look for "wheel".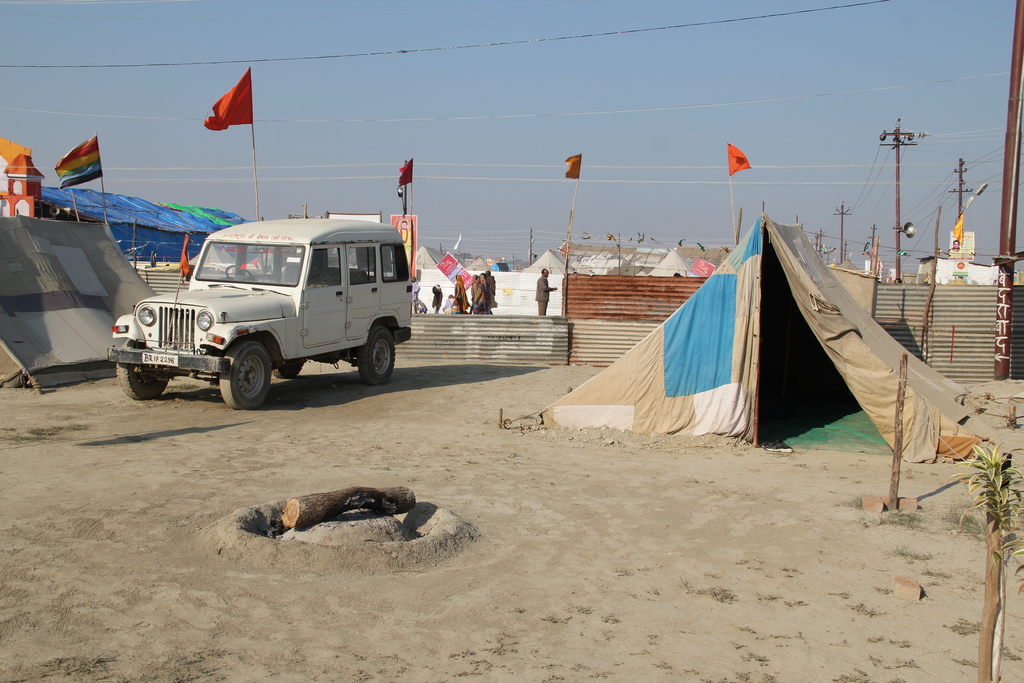
Found: {"x1": 115, "y1": 363, "x2": 168, "y2": 400}.
